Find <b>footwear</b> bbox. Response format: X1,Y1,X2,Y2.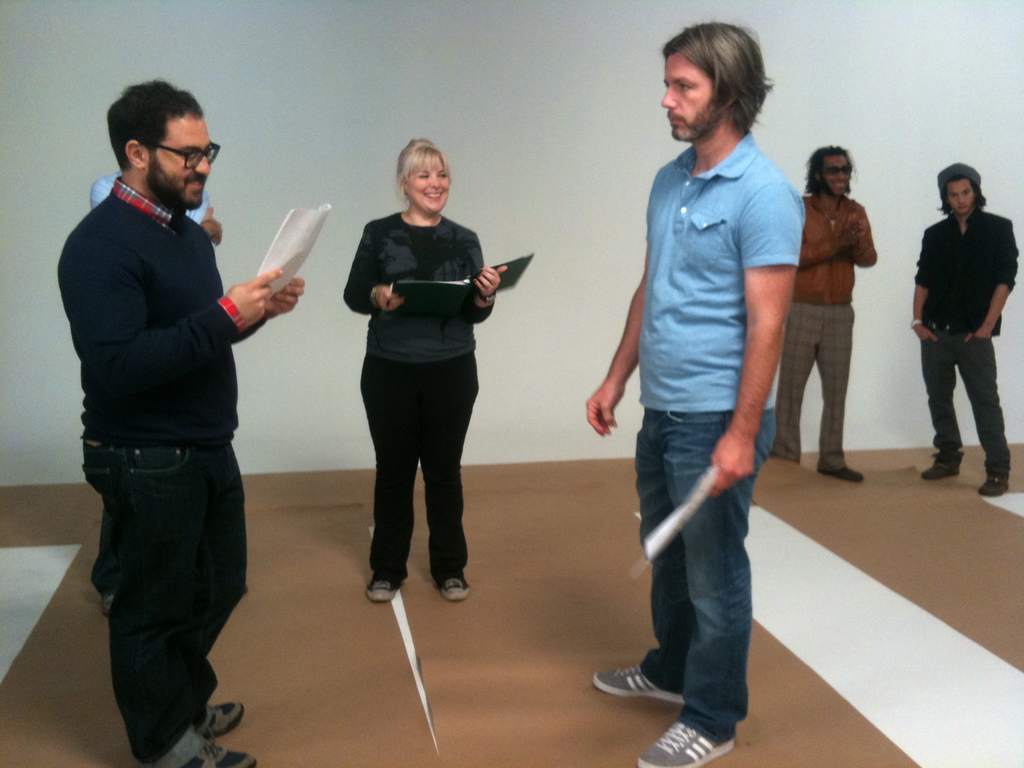
197,701,244,737.
